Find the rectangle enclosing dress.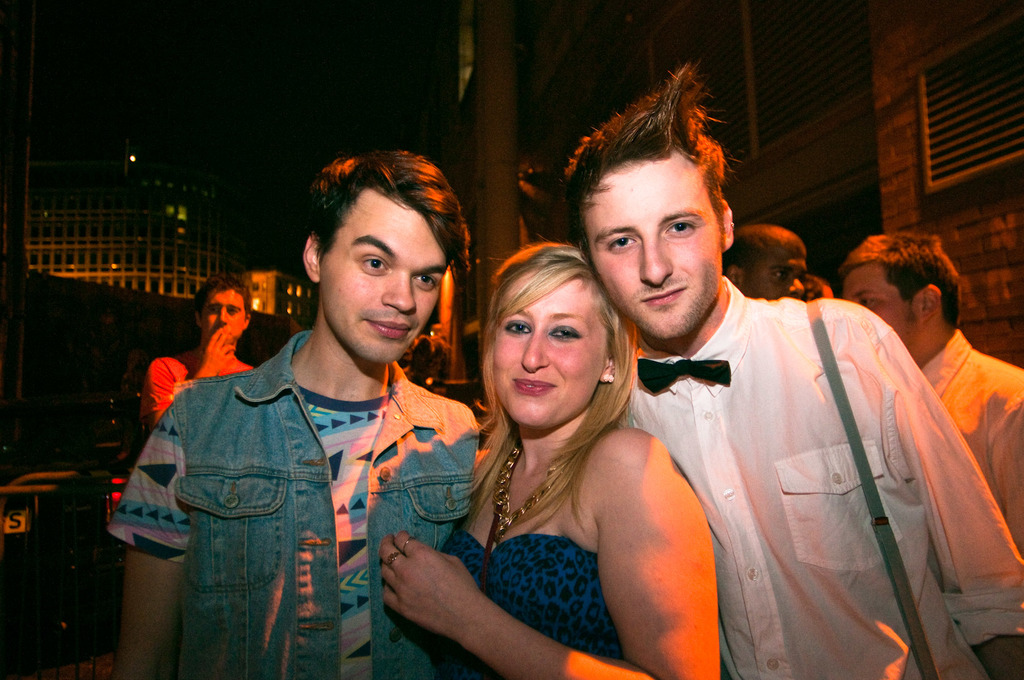
[440,528,625,659].
